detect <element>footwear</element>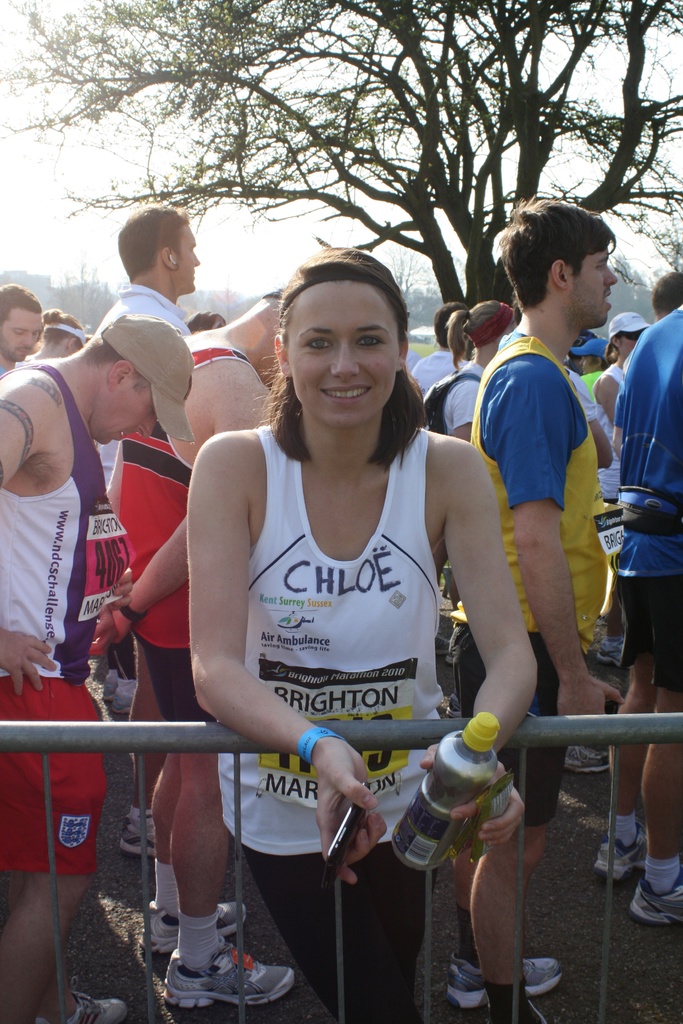
<region>442, 620, 465, 655</region>
